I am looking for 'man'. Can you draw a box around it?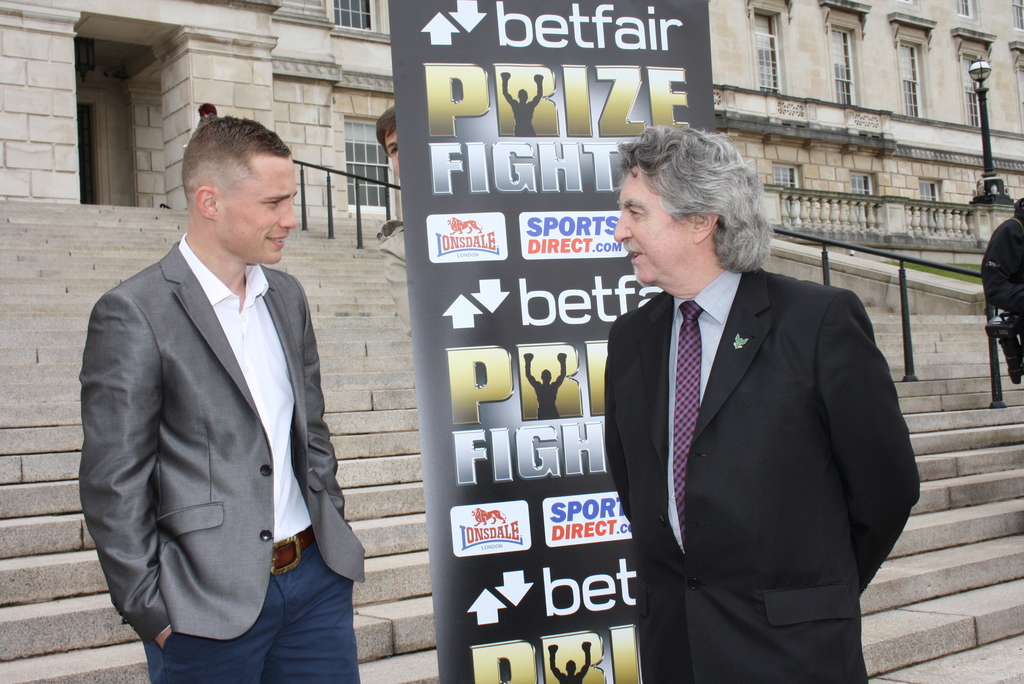
Sure, the bounding box is bbox=[577, 137, 911, 665].
